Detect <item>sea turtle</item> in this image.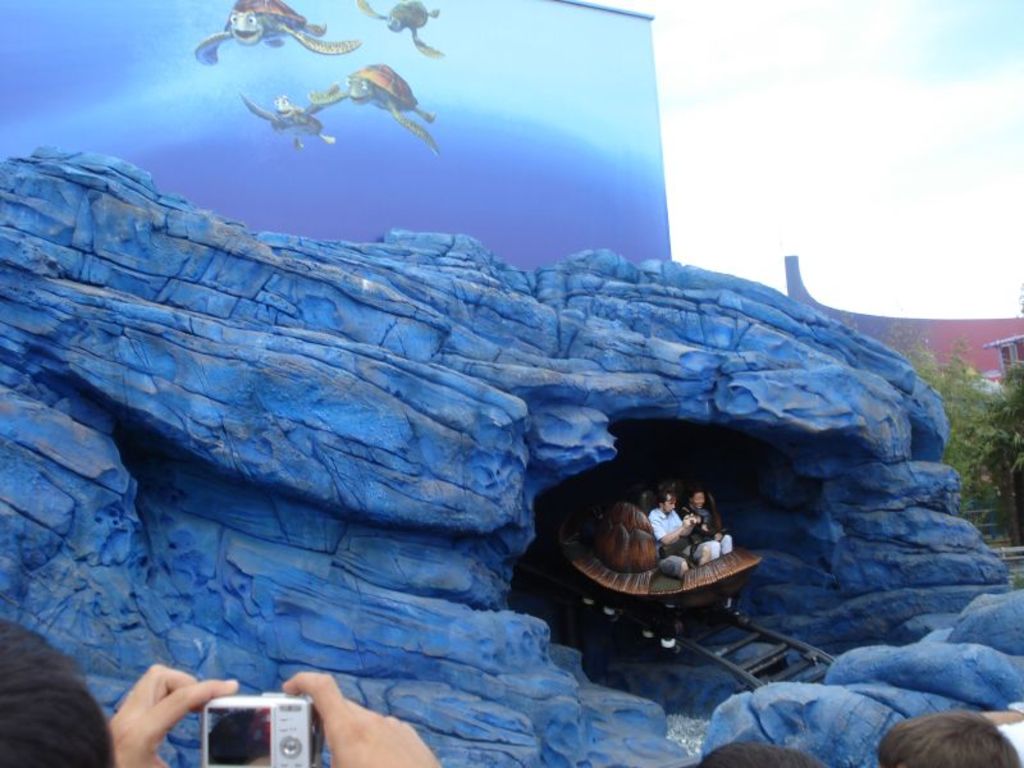
Detection: select_region(246, 91, 334, 151).
